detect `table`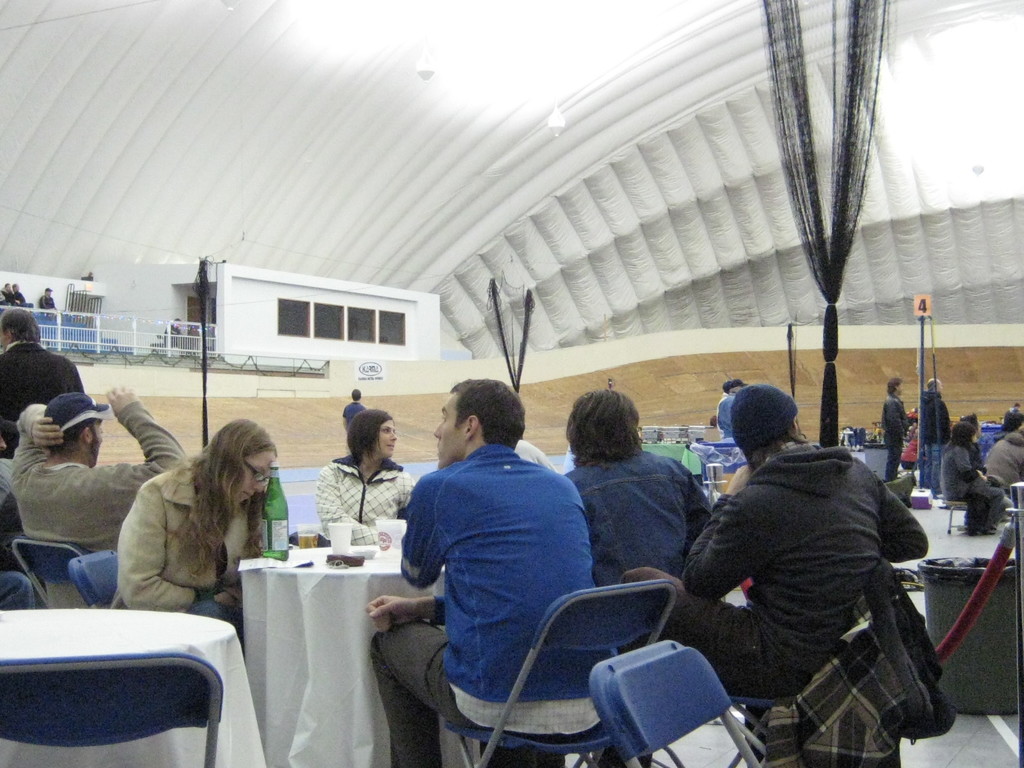
<box>0,604,246,767</box>
